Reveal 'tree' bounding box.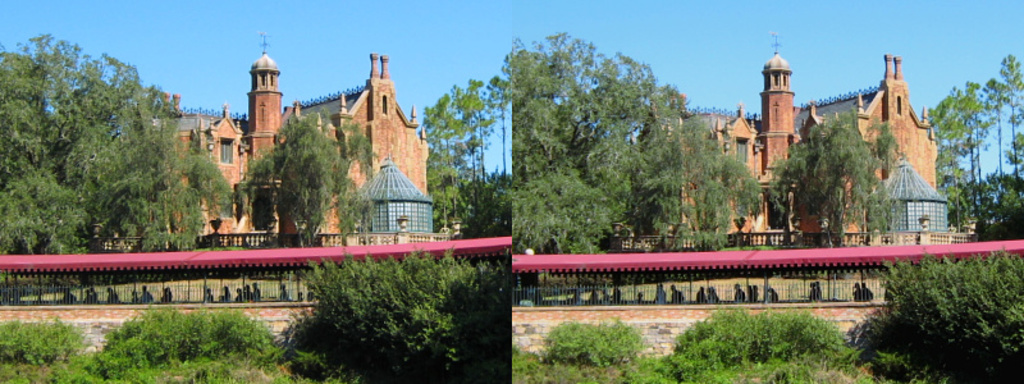
Revealed: (left=233, top=106, right=378, bottom=248).
